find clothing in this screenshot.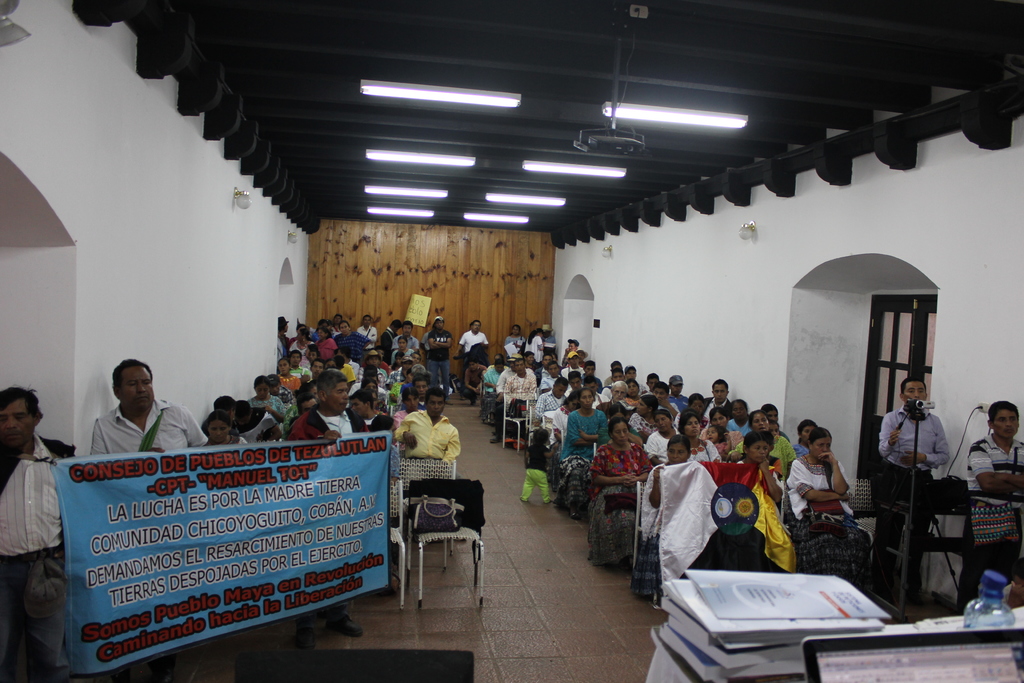
The bounding box for clothing is 356 368 385 385.
